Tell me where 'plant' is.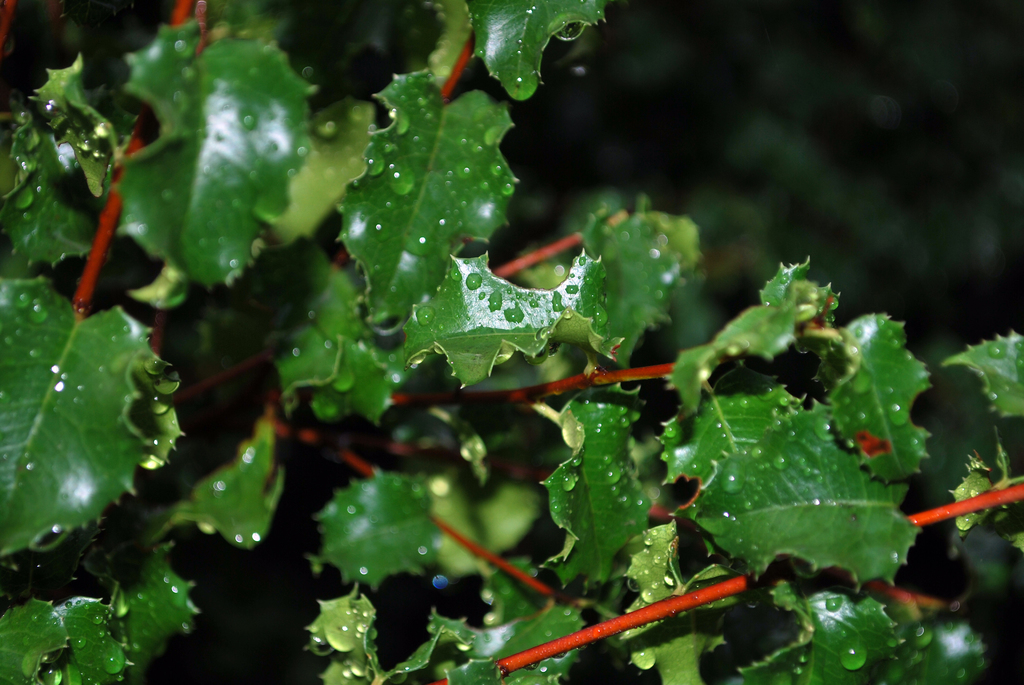
'plant' is at bbox(84, 38, 1012, 684).
